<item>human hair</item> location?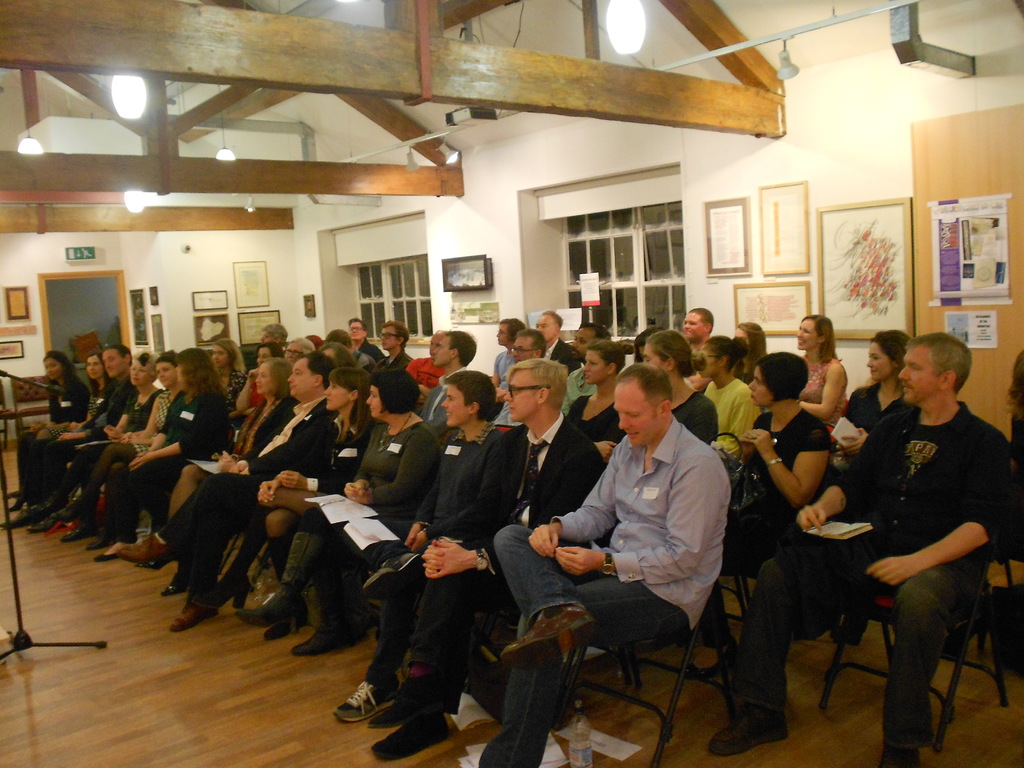
[585, 324, 612, 344]
